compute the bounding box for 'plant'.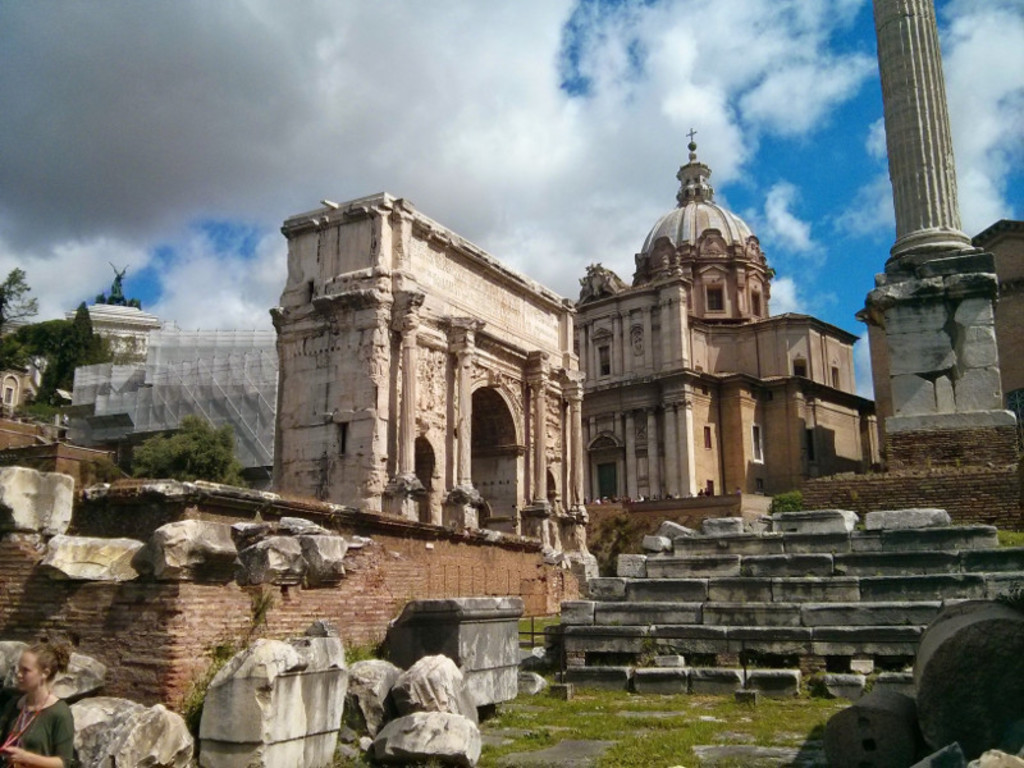
l=855, t=659, r=882, b=699.
